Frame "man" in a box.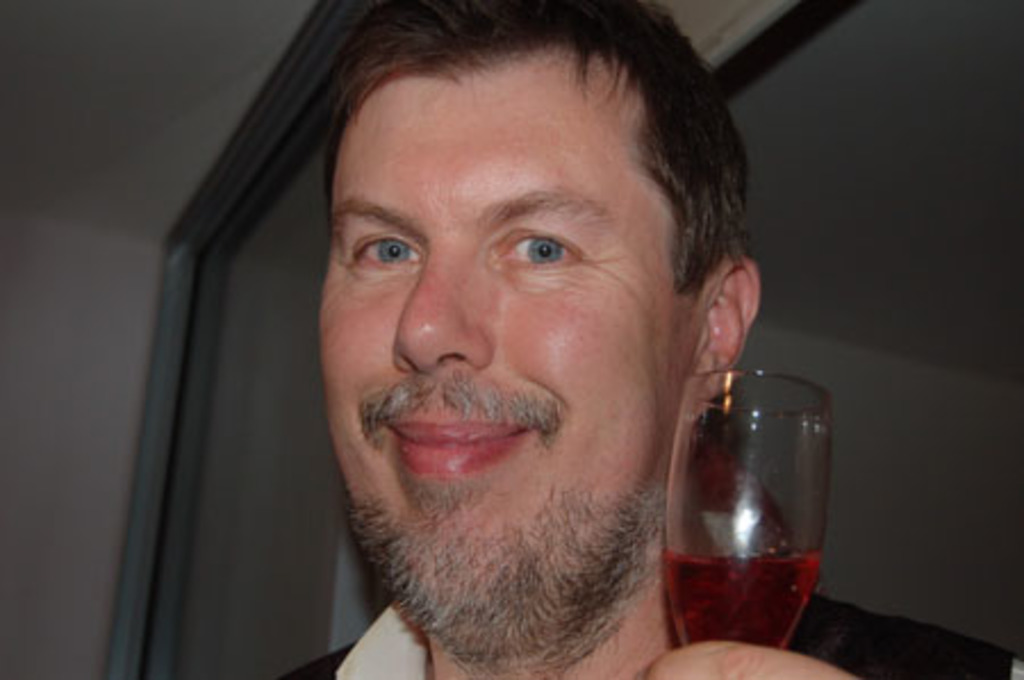
detection(171, 0, 899, 679).
